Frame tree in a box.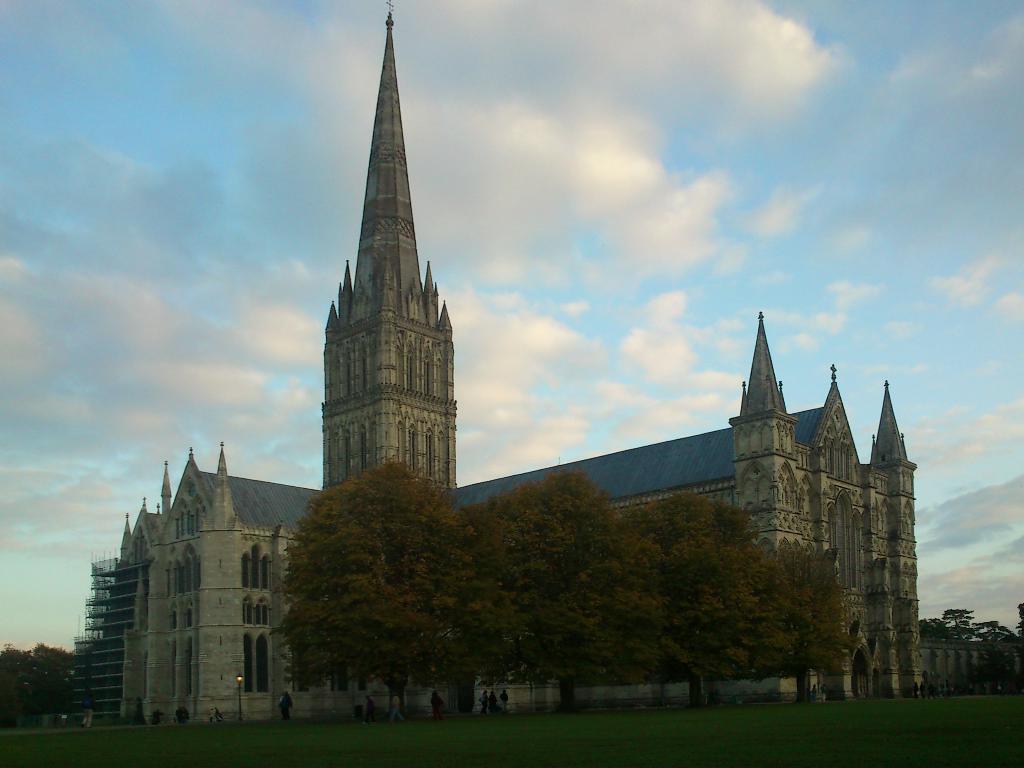
281/460/471/723.
